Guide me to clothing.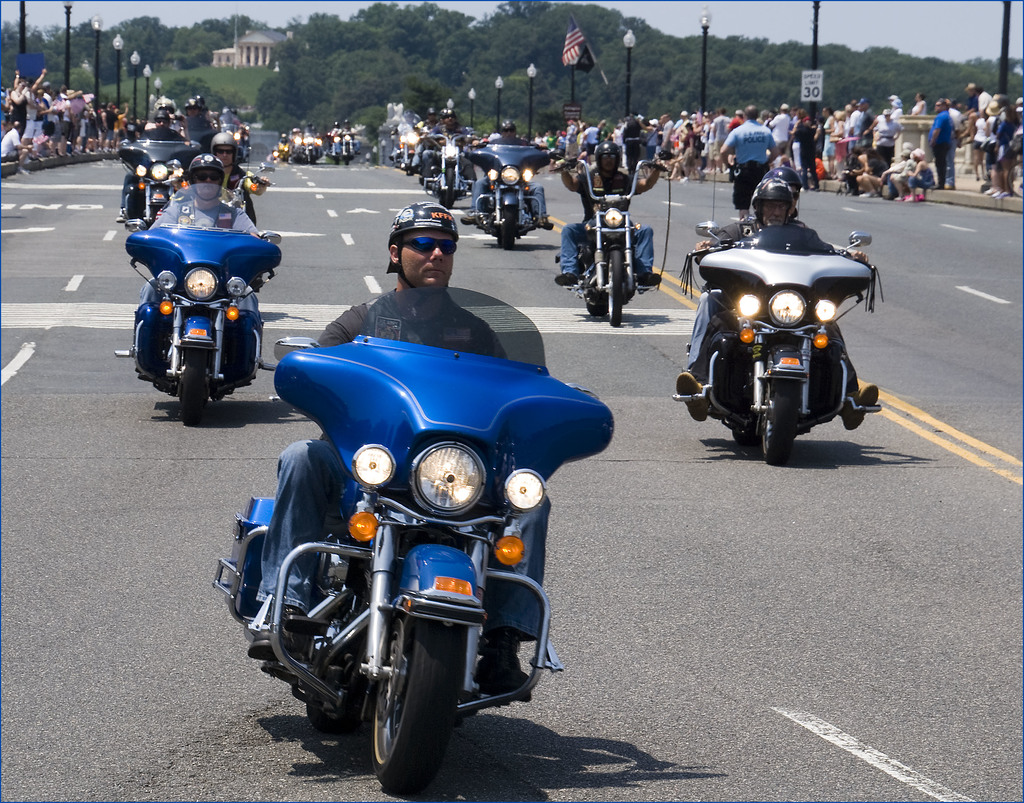
Guidance: (left=255, top=286, right=540, bottom=642).
